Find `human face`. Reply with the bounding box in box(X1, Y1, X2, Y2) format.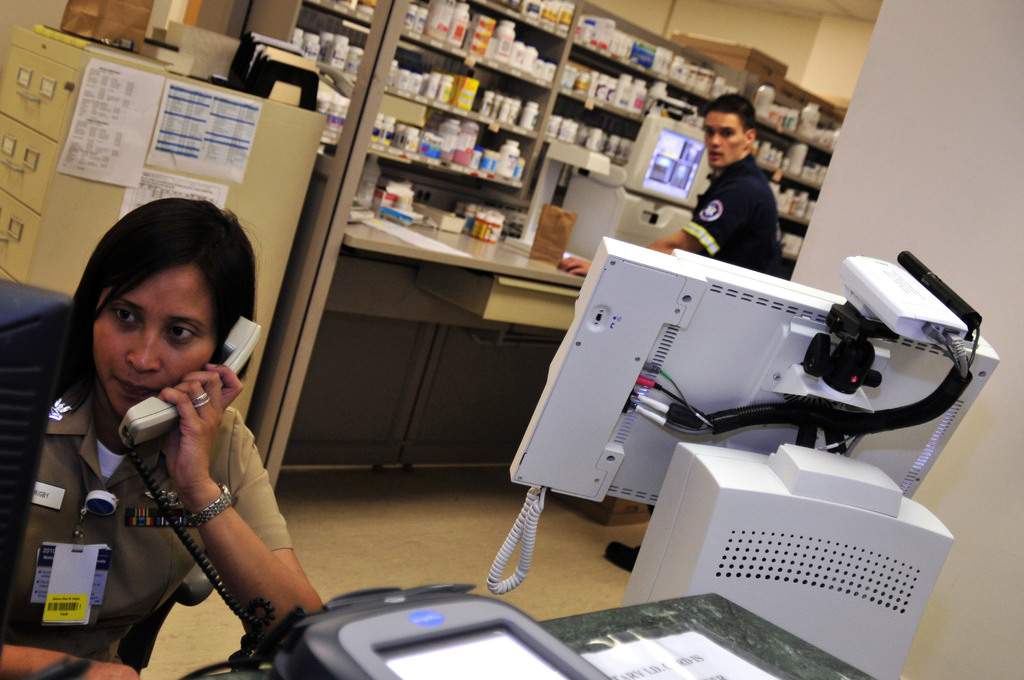
box(704, 111, 742, 167).
